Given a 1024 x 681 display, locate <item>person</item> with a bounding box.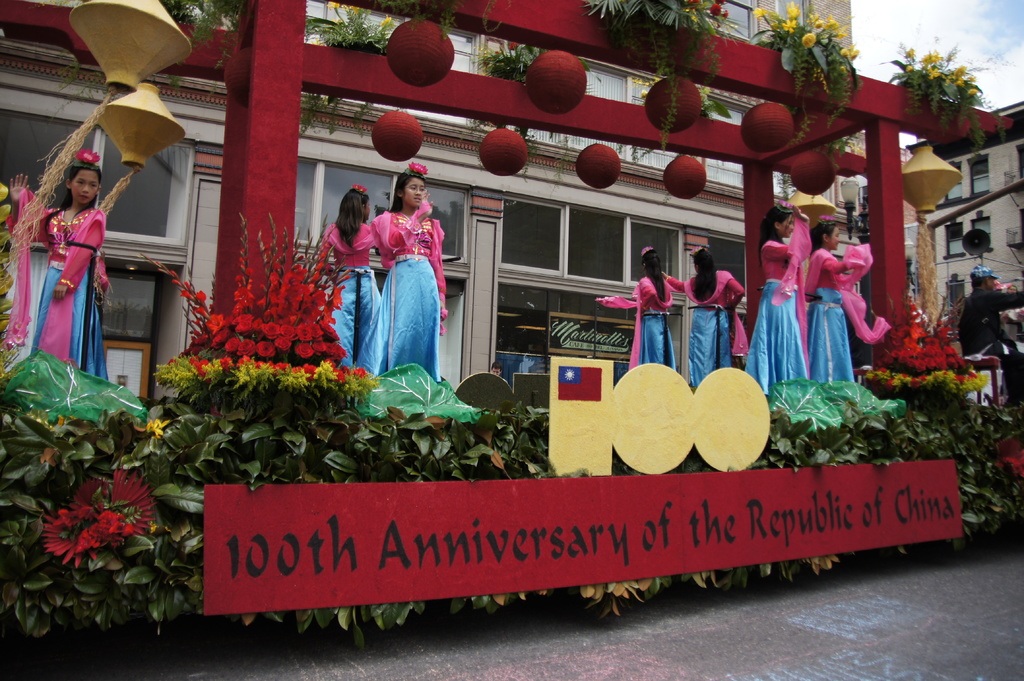
Located: 0, 153, 104, 382.
